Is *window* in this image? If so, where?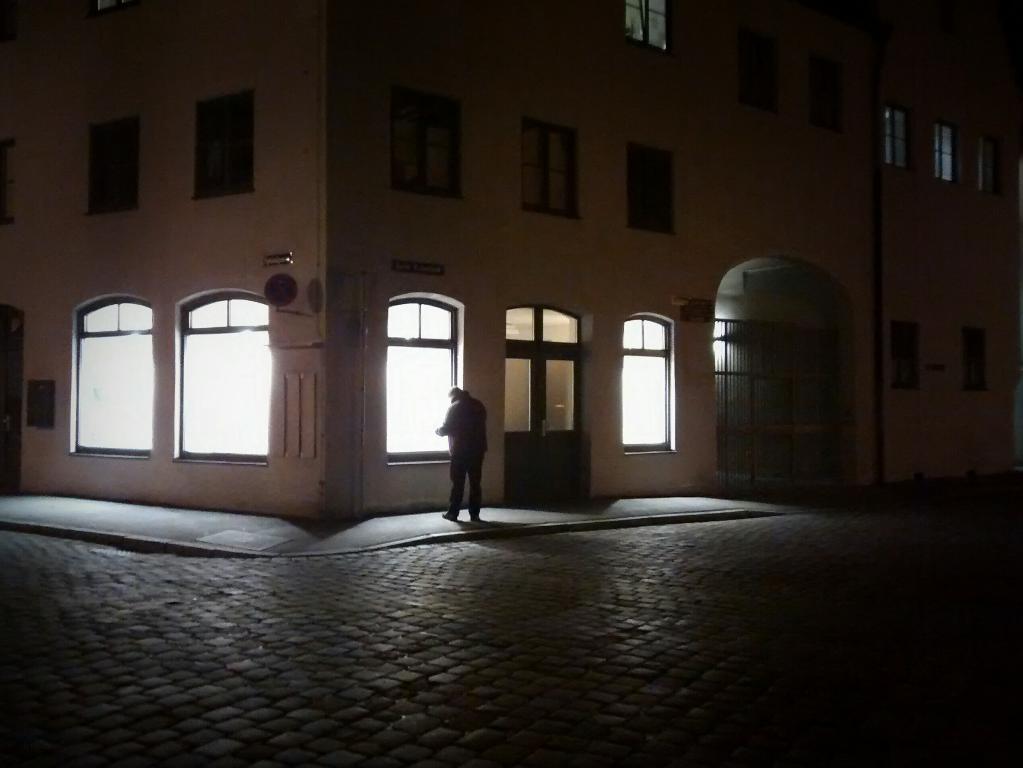
Yes, at box(615, 292, 689, 468).
